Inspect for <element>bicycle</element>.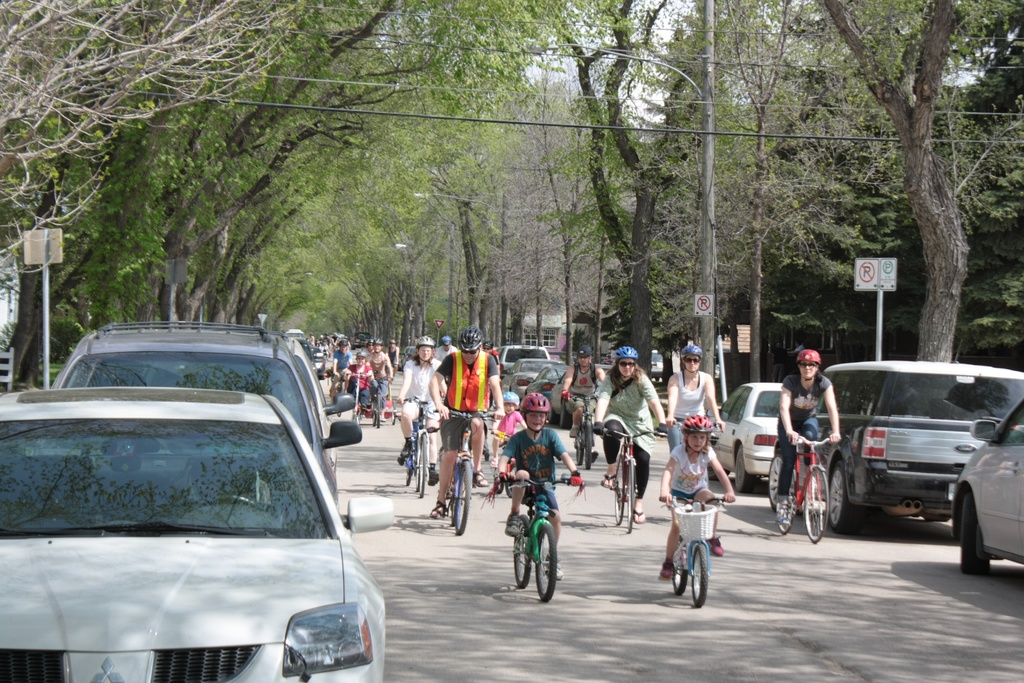
Inspection: bbox=(402, 397, 441, 500).
